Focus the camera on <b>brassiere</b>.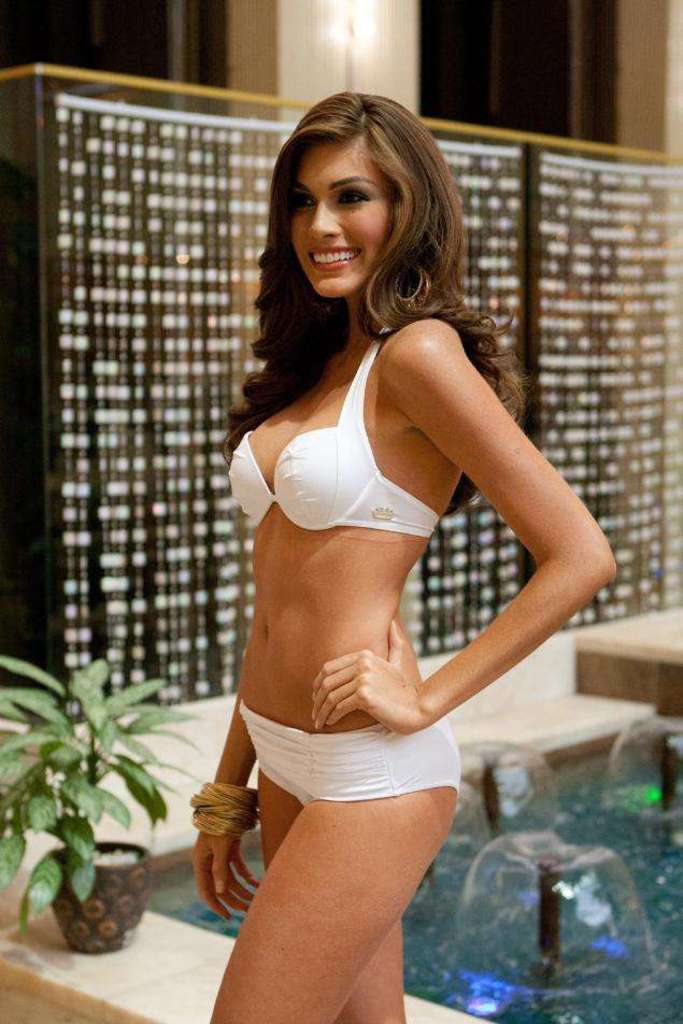
Focus region: bbox(230, 328, 440, 539).
